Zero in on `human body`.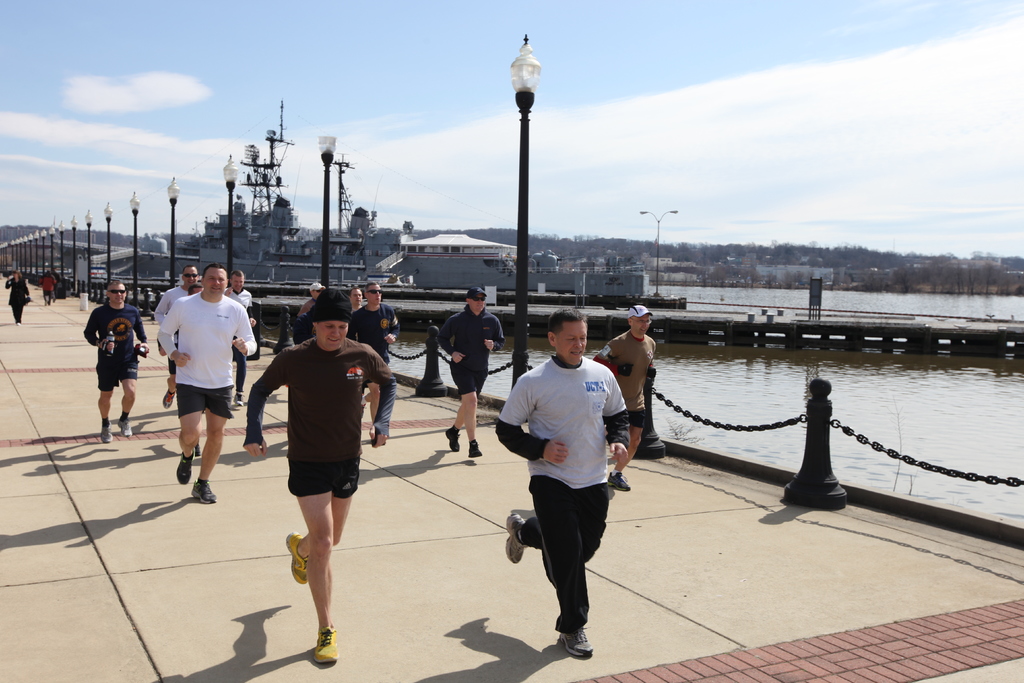
Zeroed in: bbox=[161, 258, 192, 313].
